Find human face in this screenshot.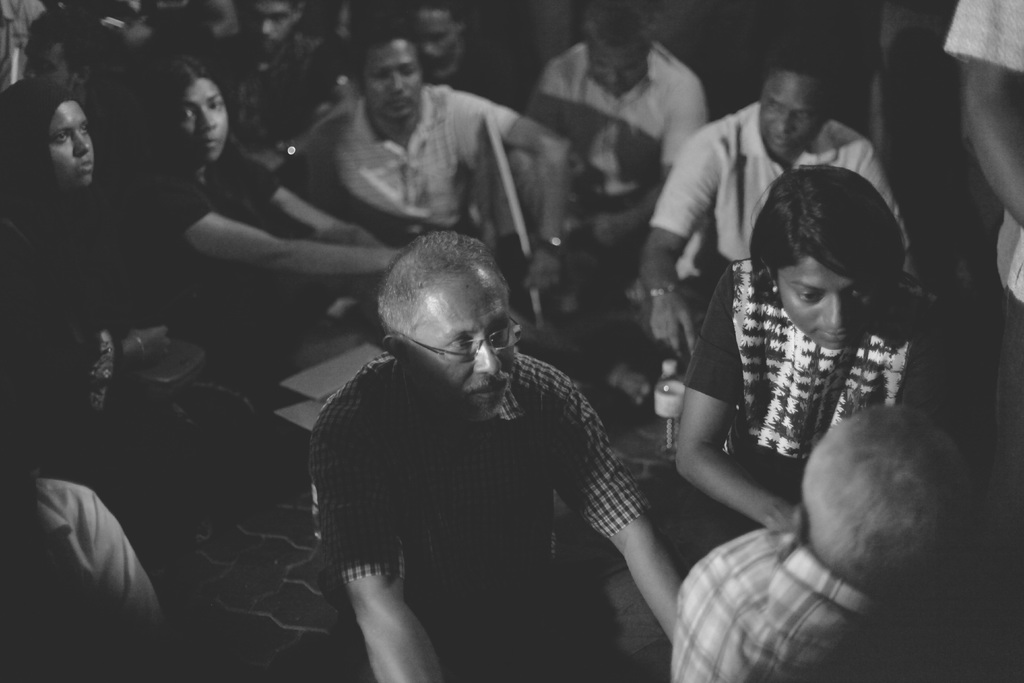
The bounding box for human face is bbox(776, 249, 880, 351).
